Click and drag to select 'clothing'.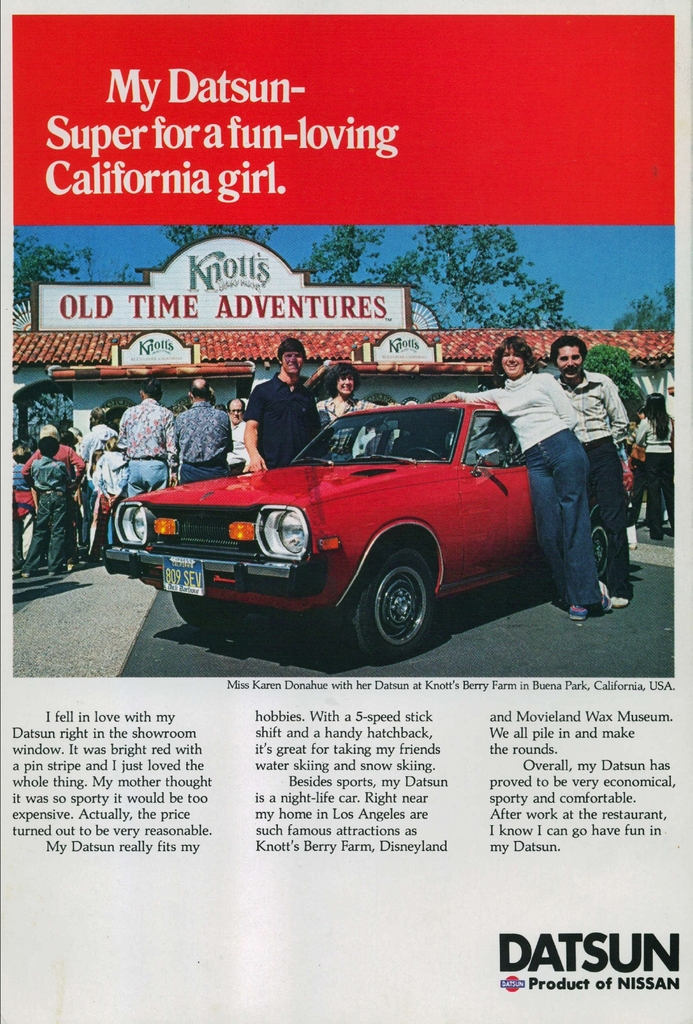
Selection: (34, 454, 92, 554).
